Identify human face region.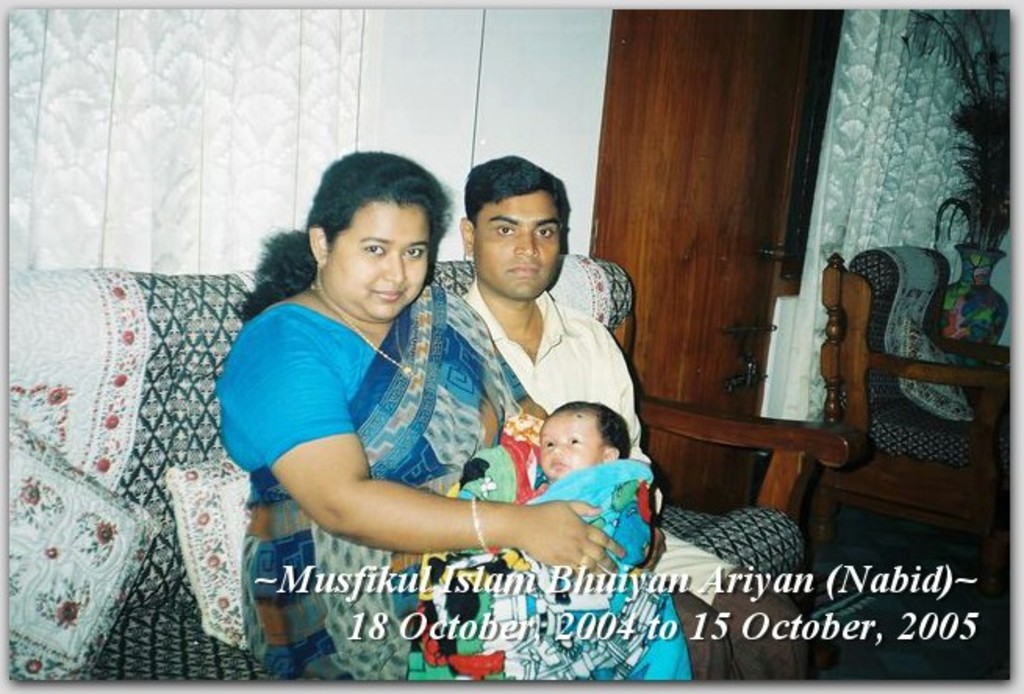
Region: x1=472 y1=191 x2=563 y2=302.
